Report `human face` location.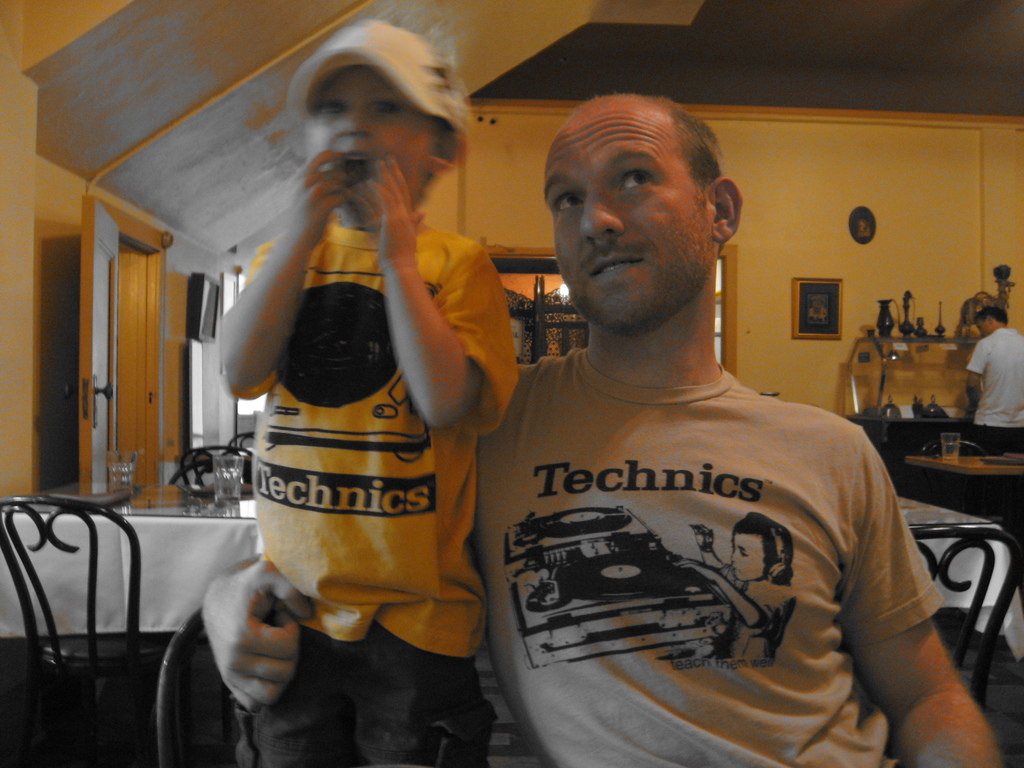
Report: 966:296:1001:342.
